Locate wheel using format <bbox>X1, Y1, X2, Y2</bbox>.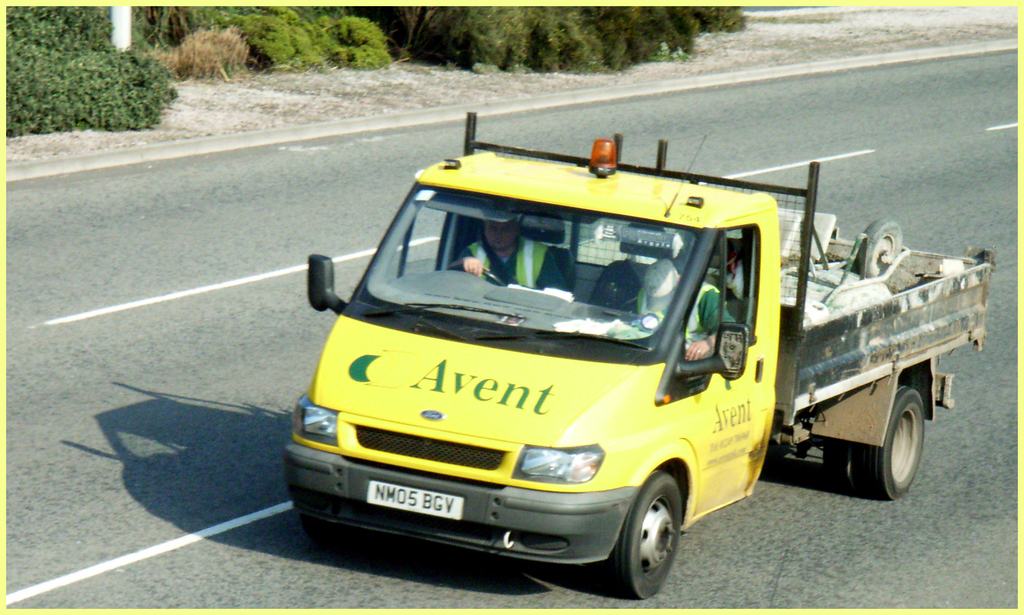
<bbox>610, 470, 682, 598</bbox>.
